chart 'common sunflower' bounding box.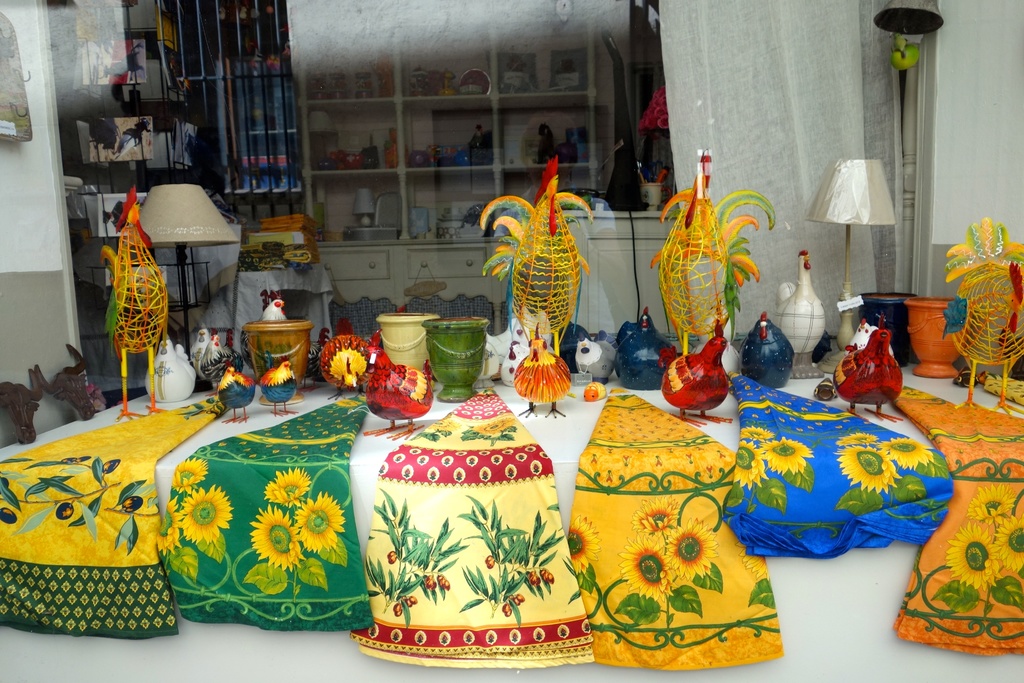
Charted: <bbox>268, 468, 307, 500</bbox>.
